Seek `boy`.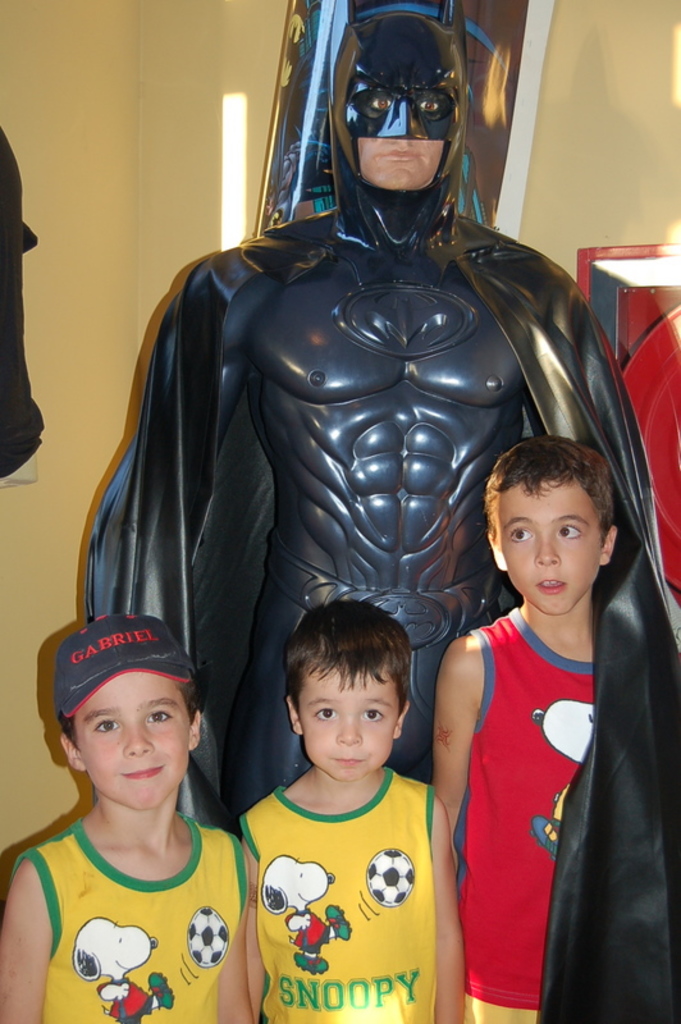
(433,438,621,1023).
